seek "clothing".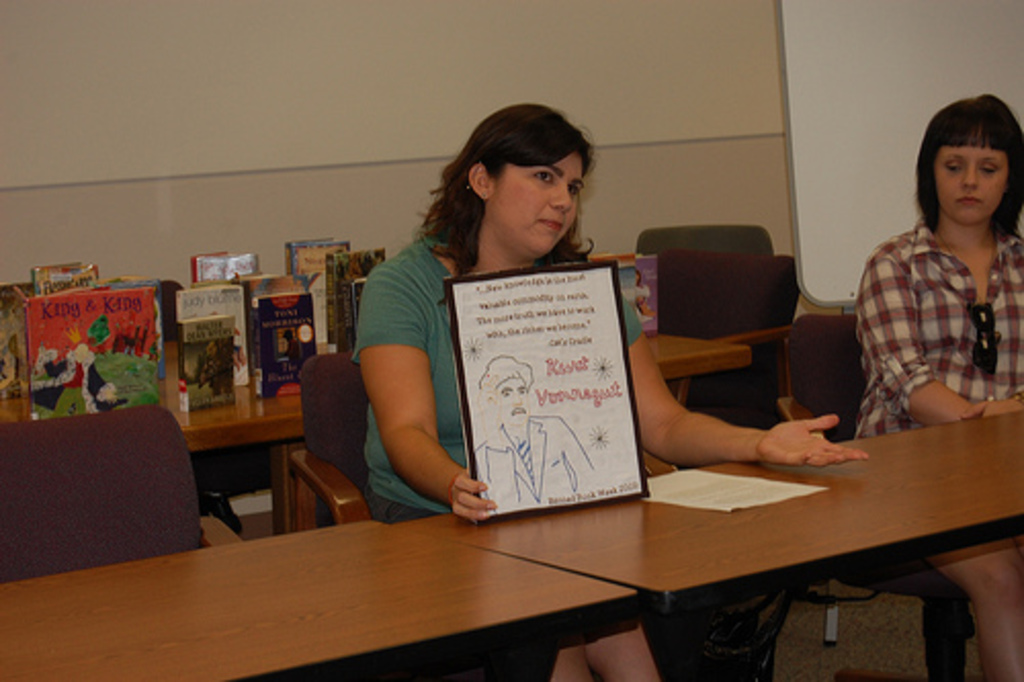
bbox=(852, 215, 1022, 434).
